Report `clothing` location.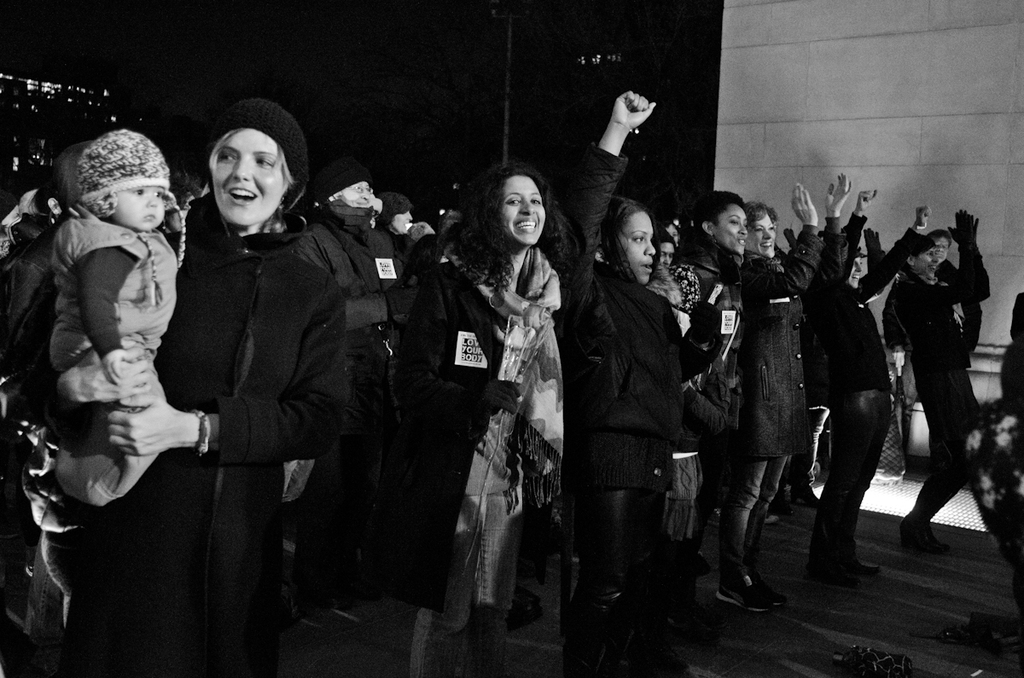
Report: <bbox>412, 189, 583, 627</bbox>.
